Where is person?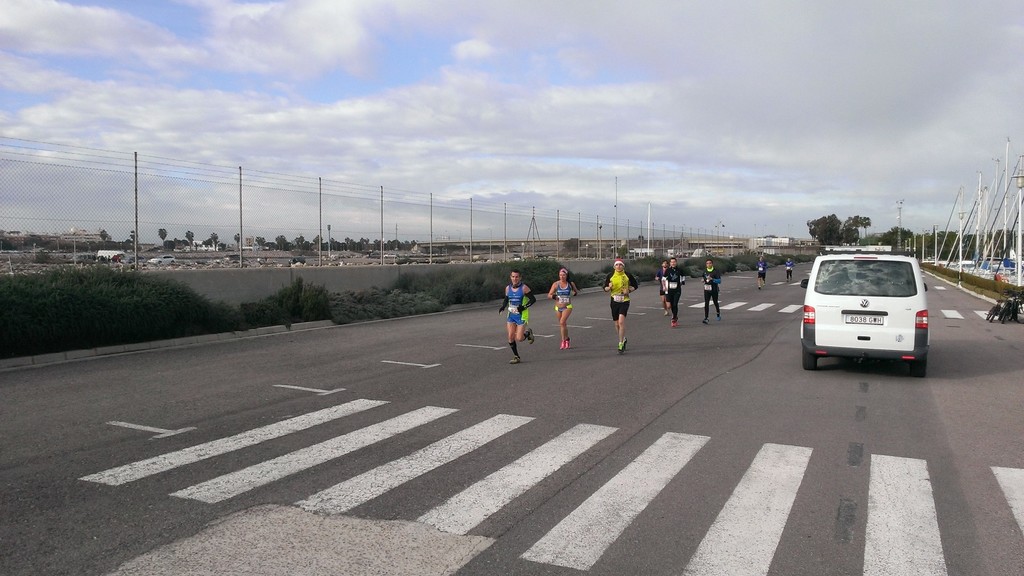
pyautogui.locateOnScreen(756, 258, 768, 289).
